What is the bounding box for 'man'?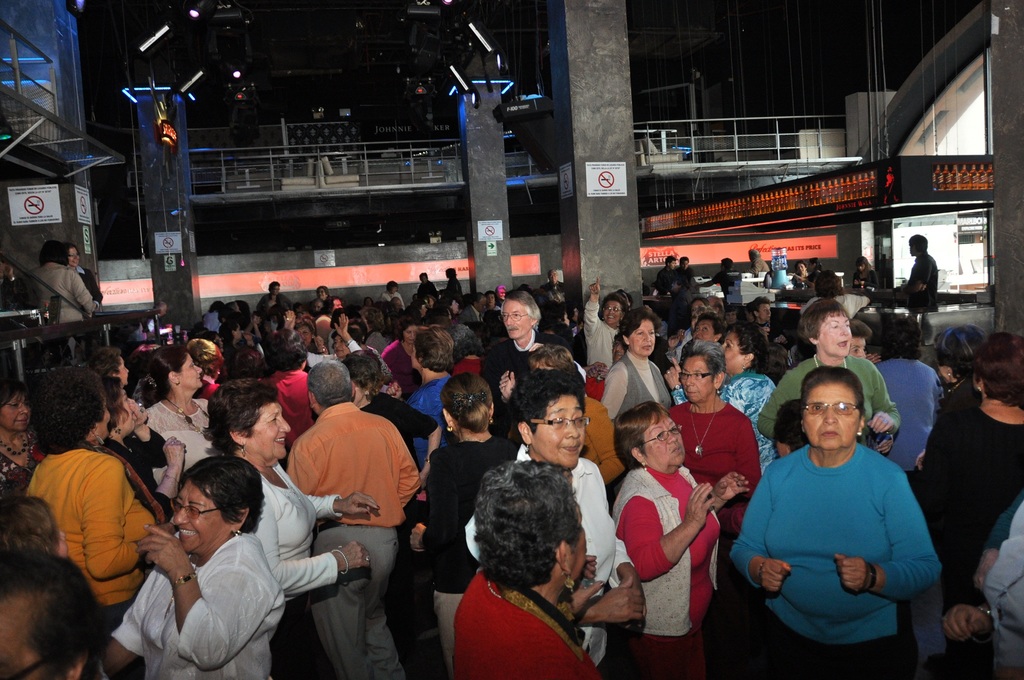
Rect(296, 357, 417, 679).
